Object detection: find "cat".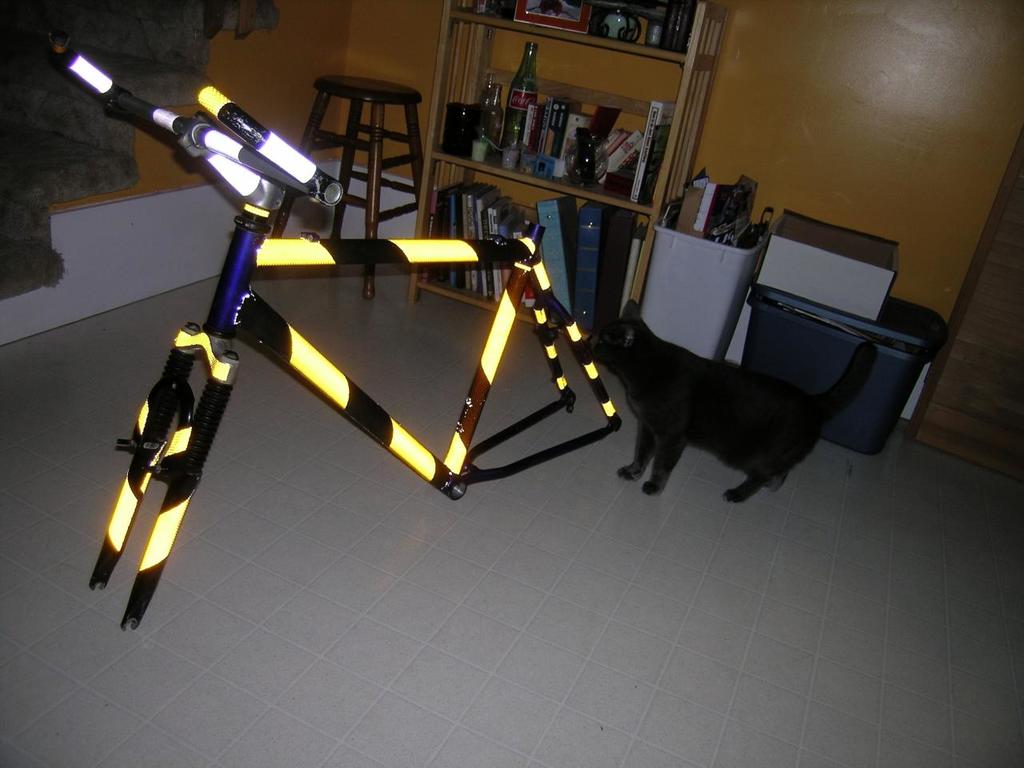
box(583, 298, 879, 506).
